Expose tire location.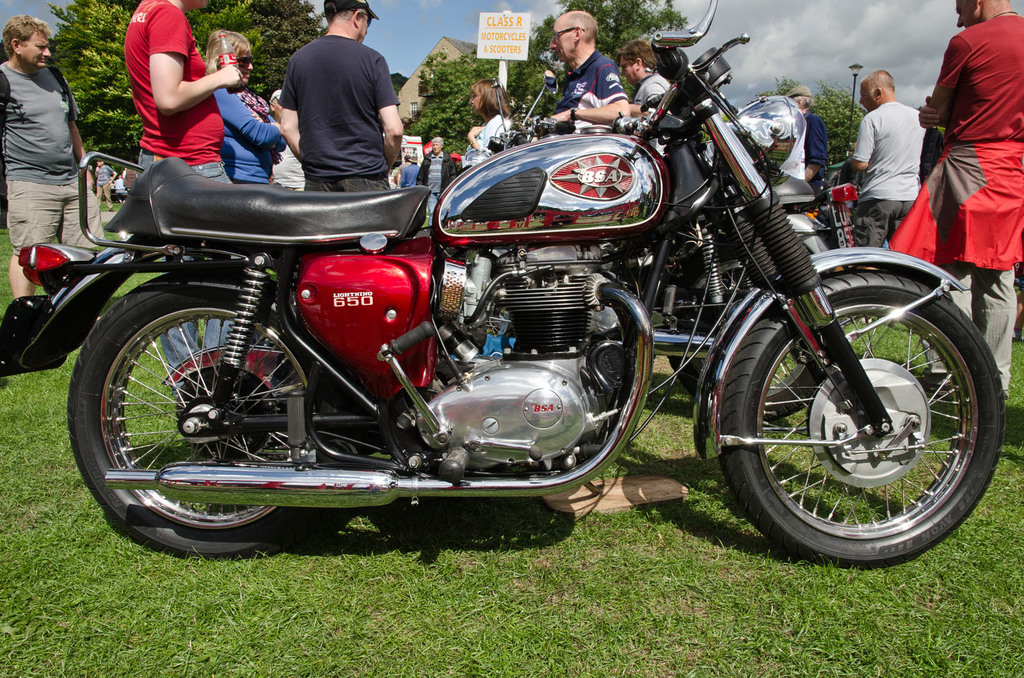
Exposed at 70 264 338 559.
